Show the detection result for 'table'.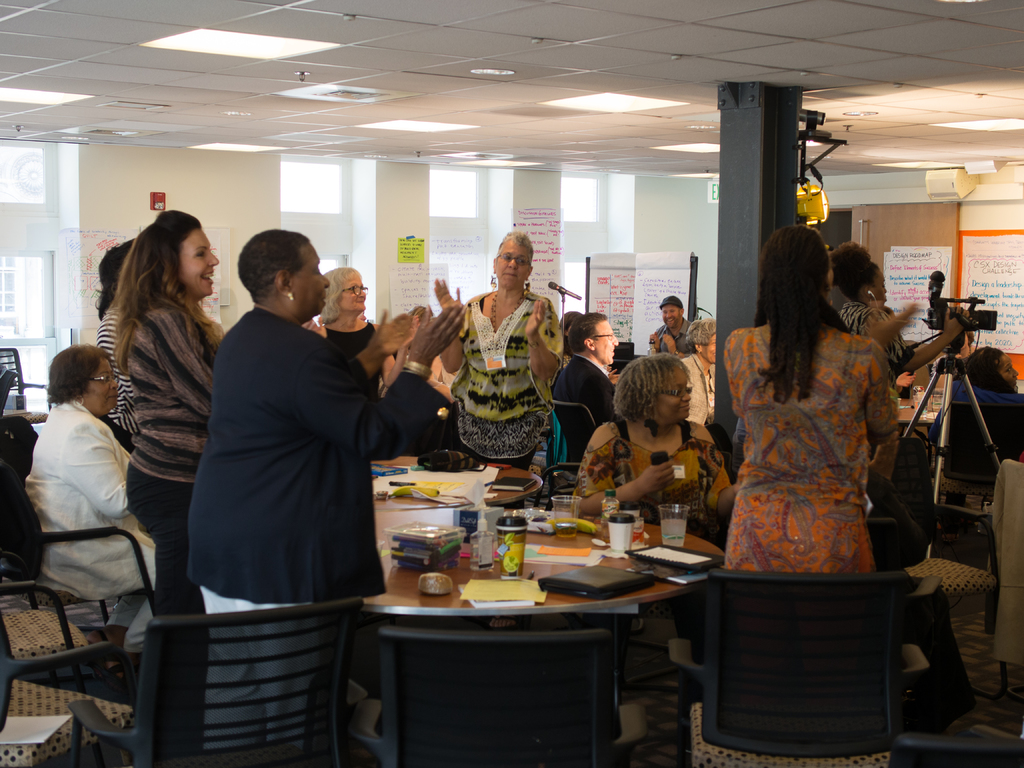
<bbox>351, 452, 723, 716</bbox>.
